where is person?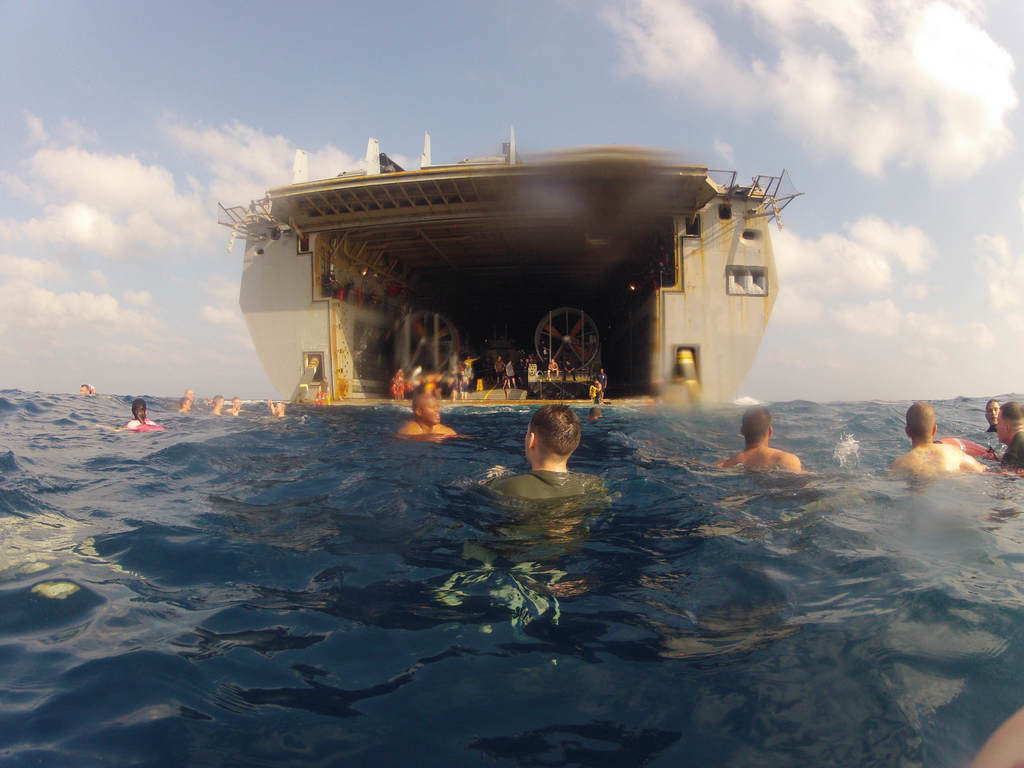
crop(269, 398, 287, 419).
